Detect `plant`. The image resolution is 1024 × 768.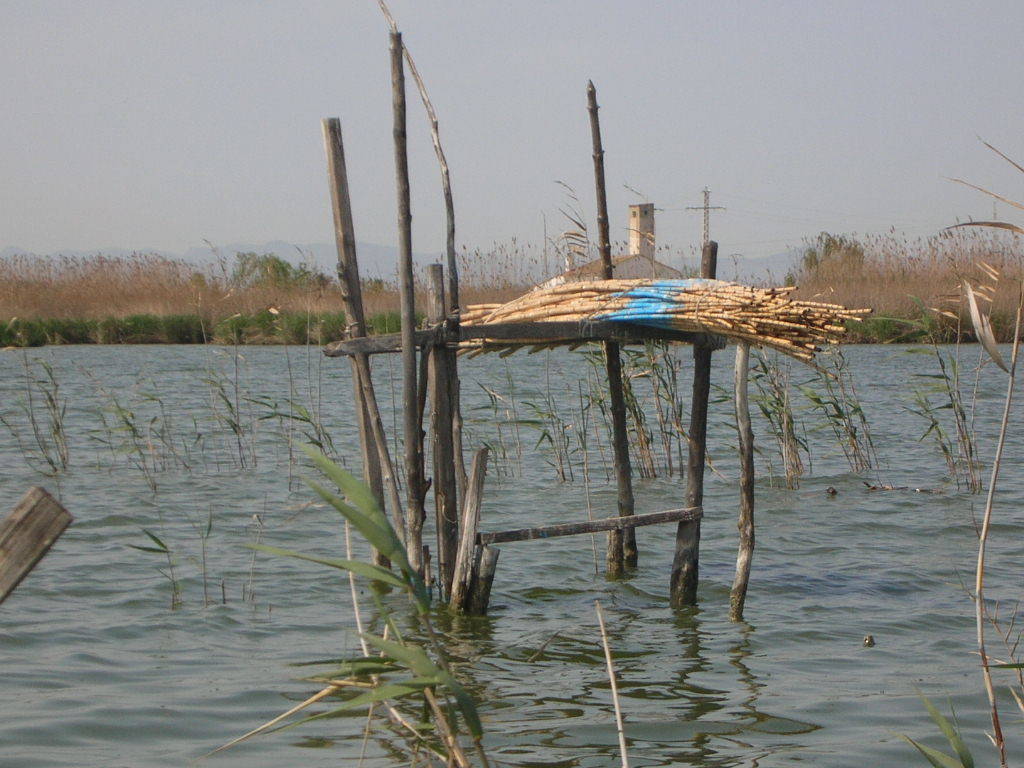
l=449, t=360, r=531, b=473.
